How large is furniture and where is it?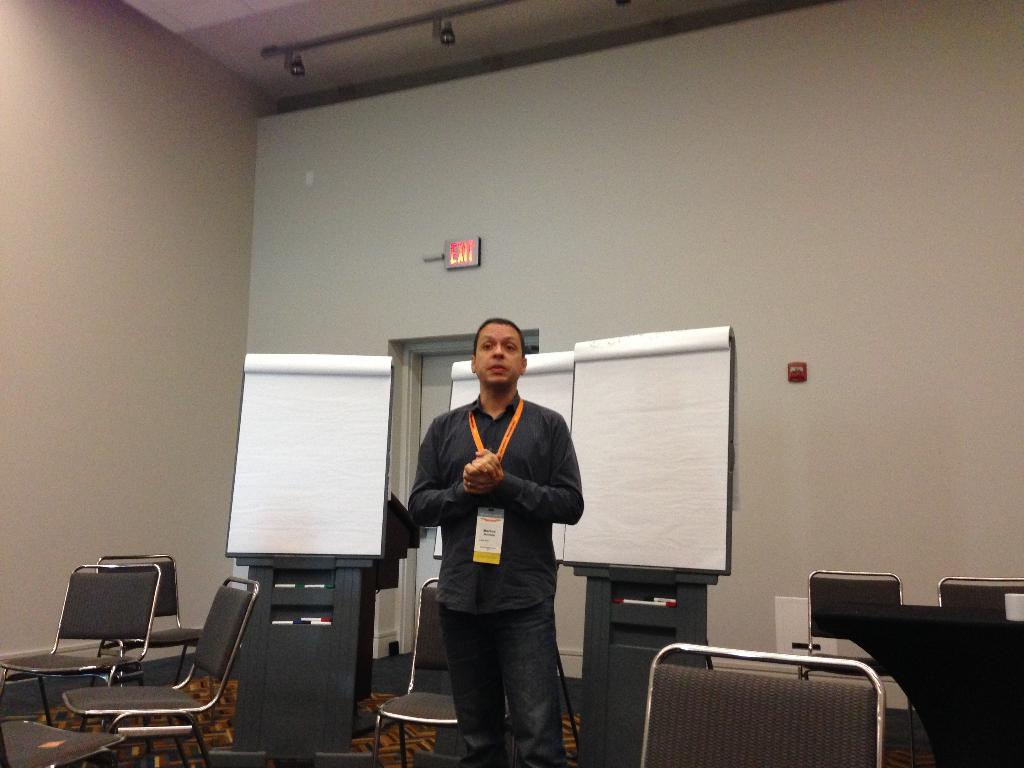
Bounding box: [left=797, top=570, right=916, bottom=767].
